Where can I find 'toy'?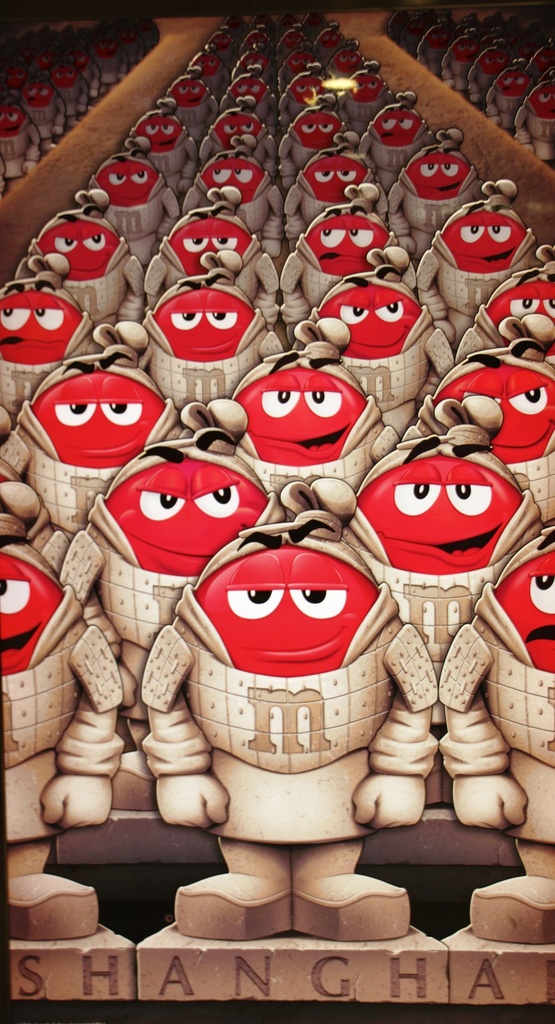
You can find it at <bbox>295, 266, 458, 433</bbox>.
